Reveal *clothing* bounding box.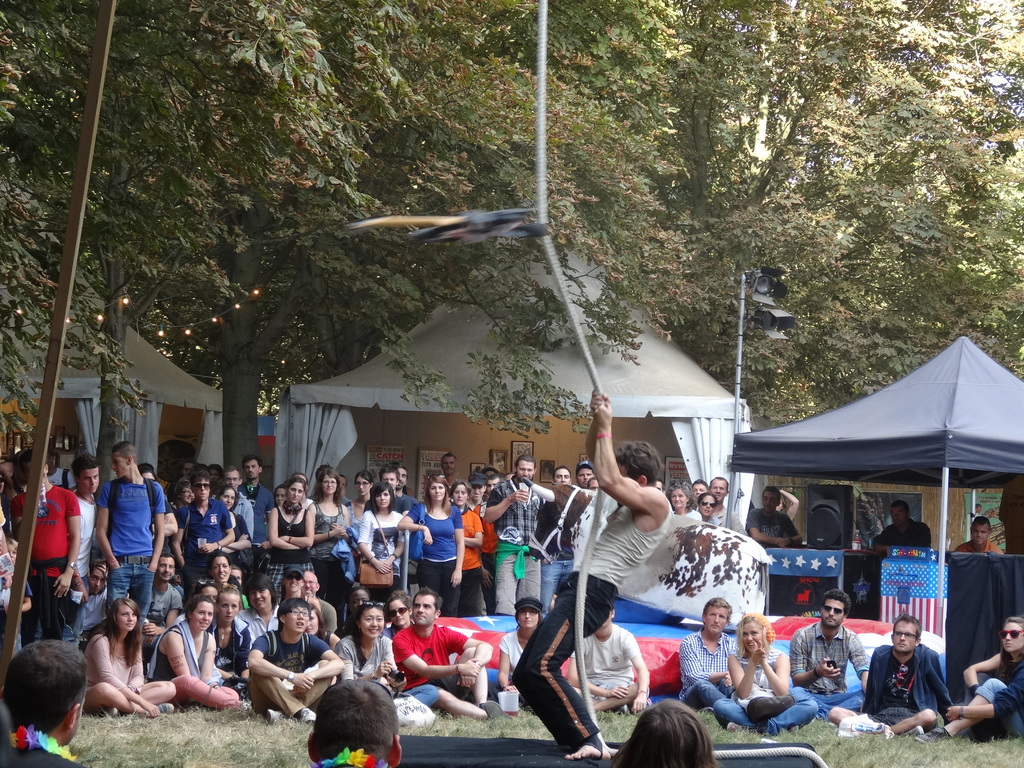
Revealed: left=237, top=481, right=272, bottom=570.
